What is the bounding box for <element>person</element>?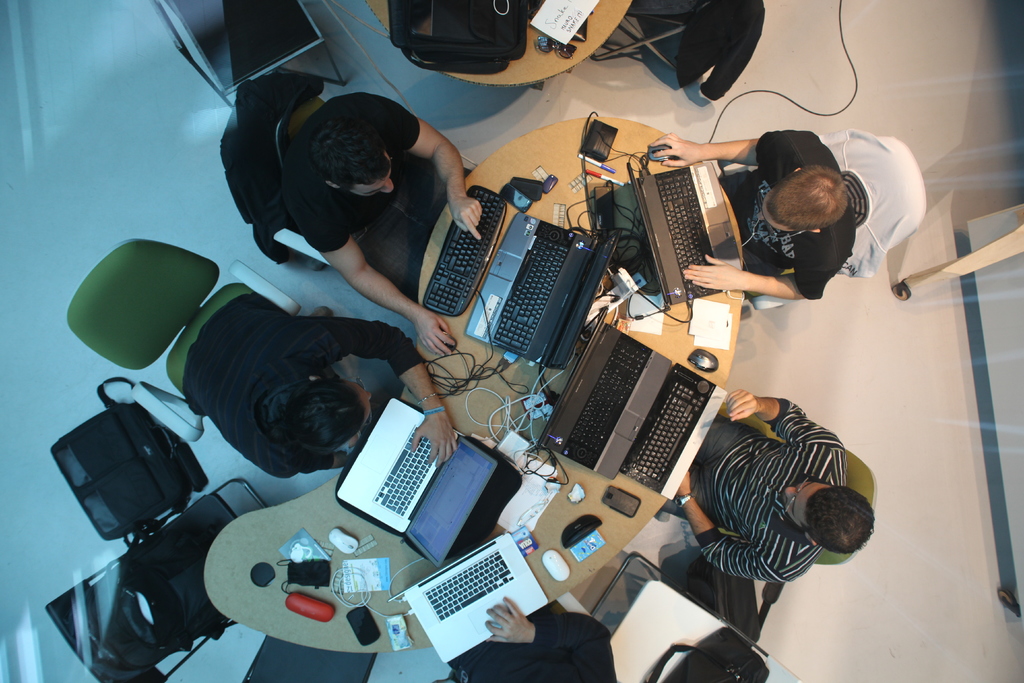
box(275, 88, 482, 359).
